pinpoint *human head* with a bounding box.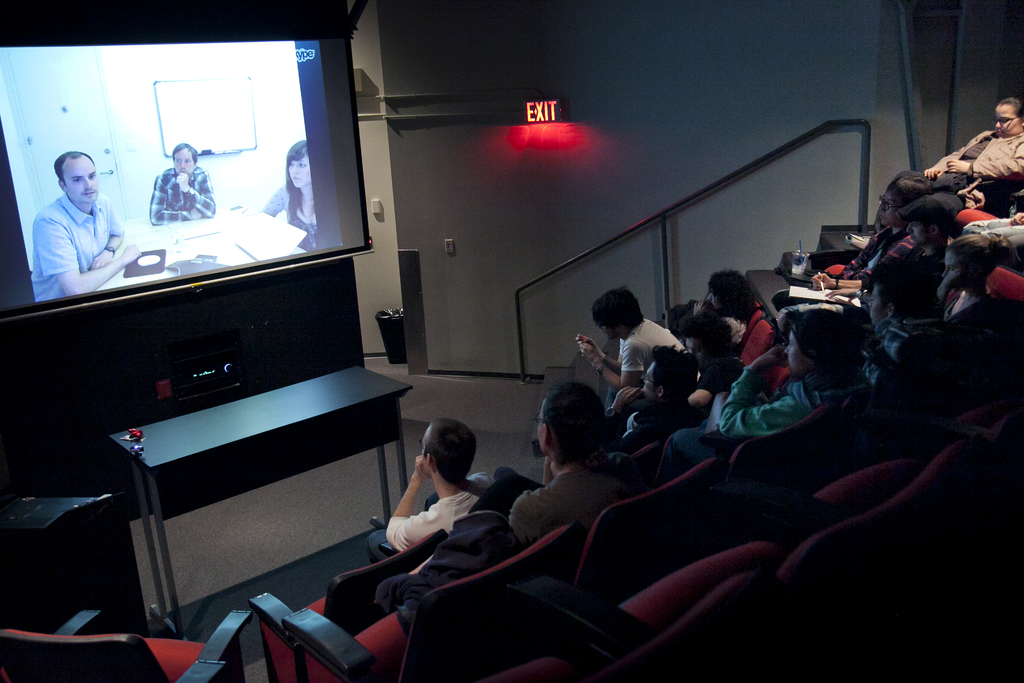
bbox=[905, 195, 959, 251].
